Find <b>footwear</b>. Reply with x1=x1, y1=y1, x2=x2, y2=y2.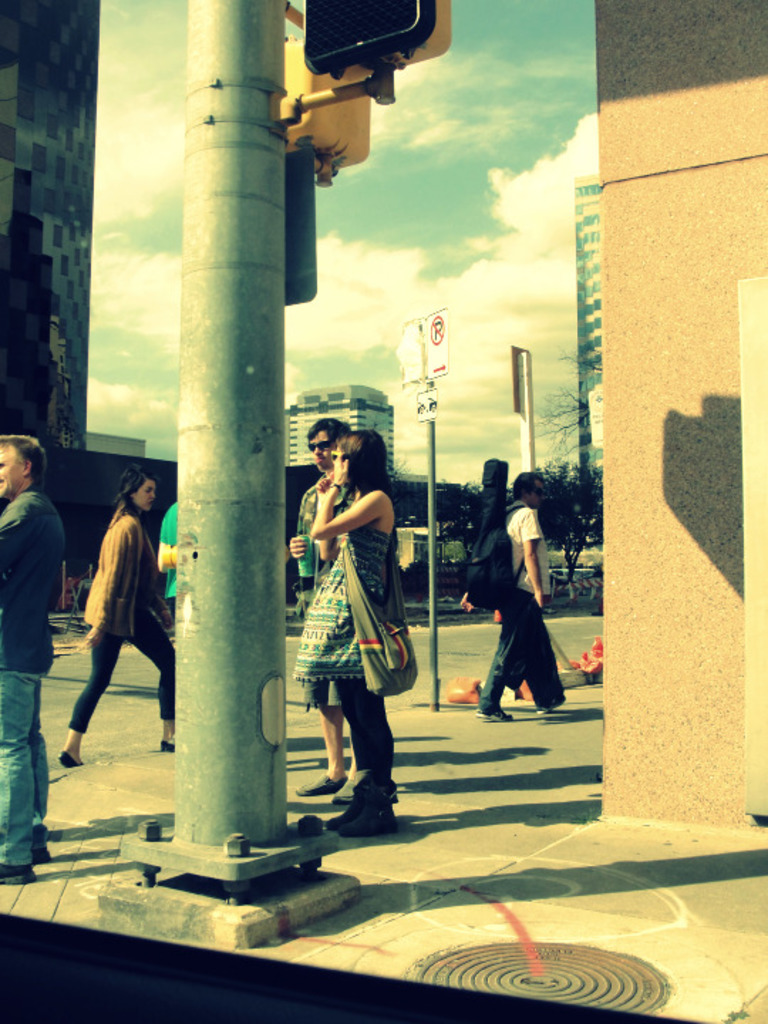
x1=326, y1=778, x2=370, y2=832.
